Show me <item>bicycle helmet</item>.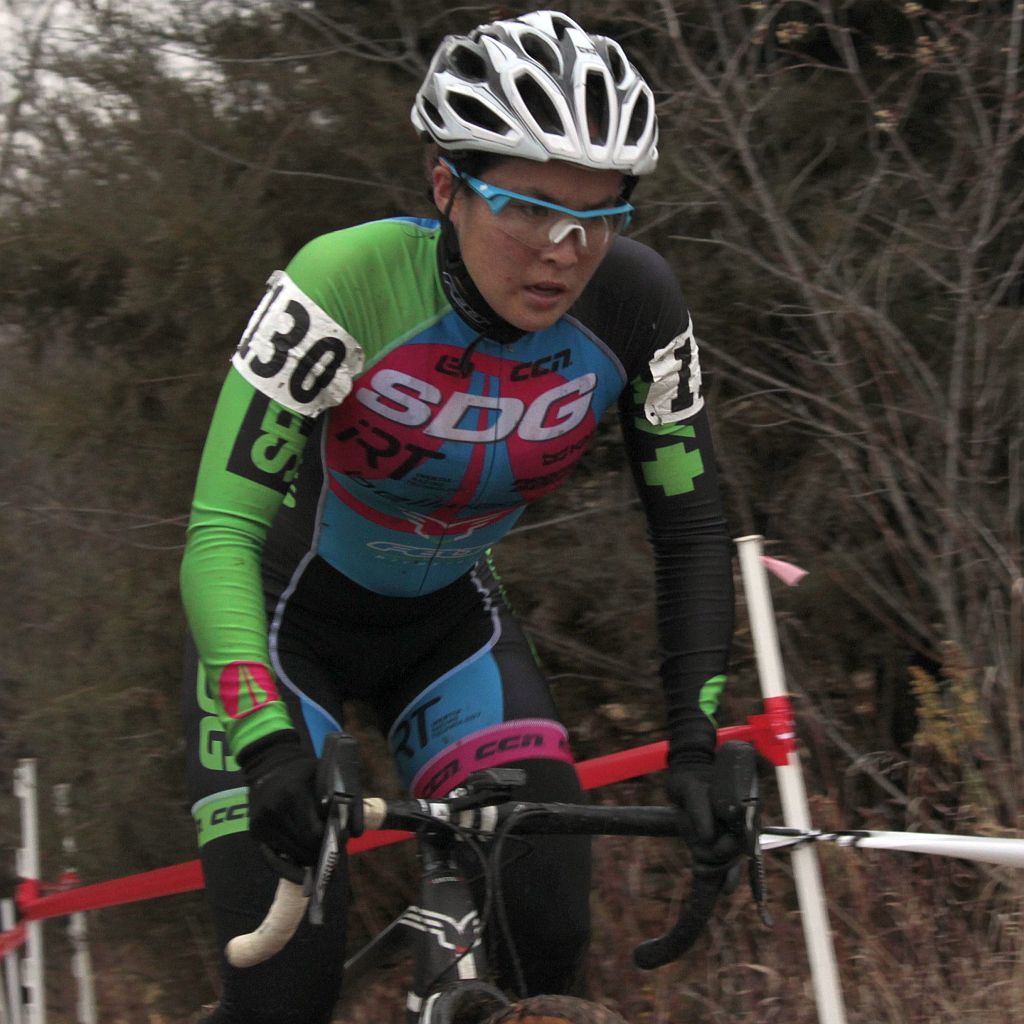
<item>bicycle helmet</item> is here: <bbox>408, 15, 666, 175</bbox>.
